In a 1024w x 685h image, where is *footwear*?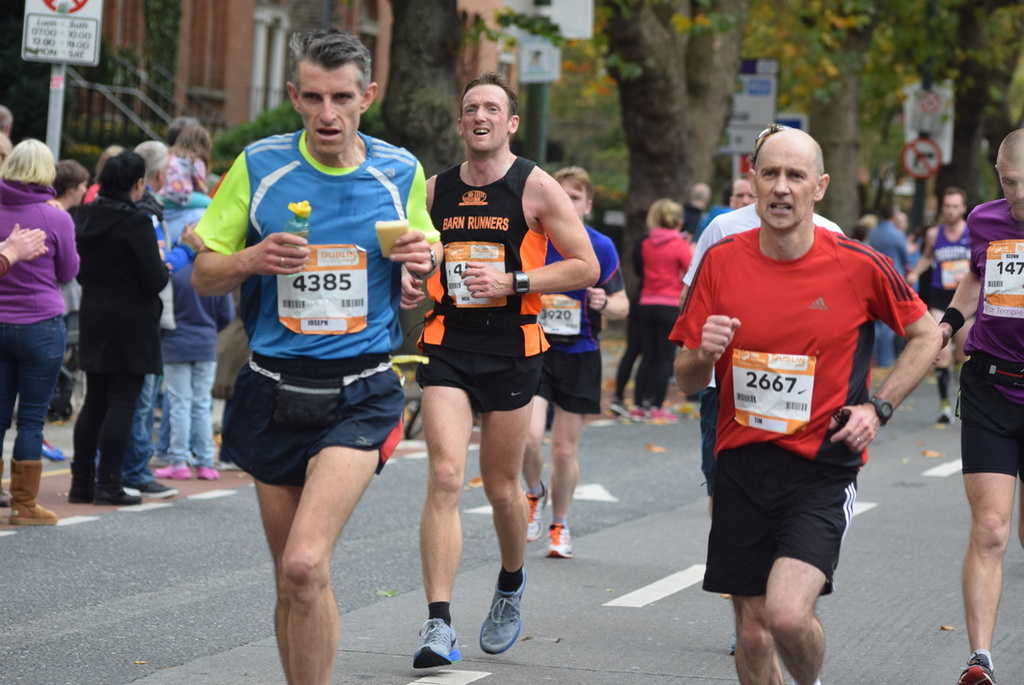
(125,479,178,498).
